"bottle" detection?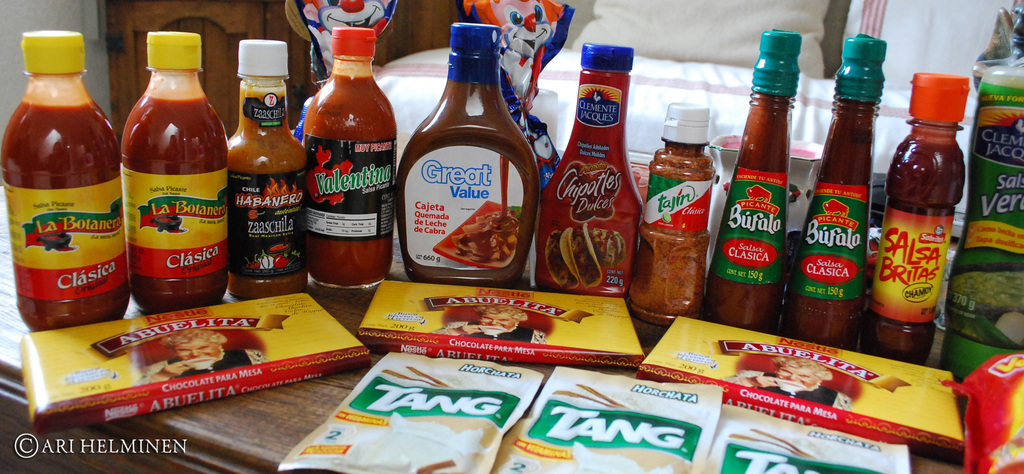
(left=399, top=24, right=538, bottom=287)
